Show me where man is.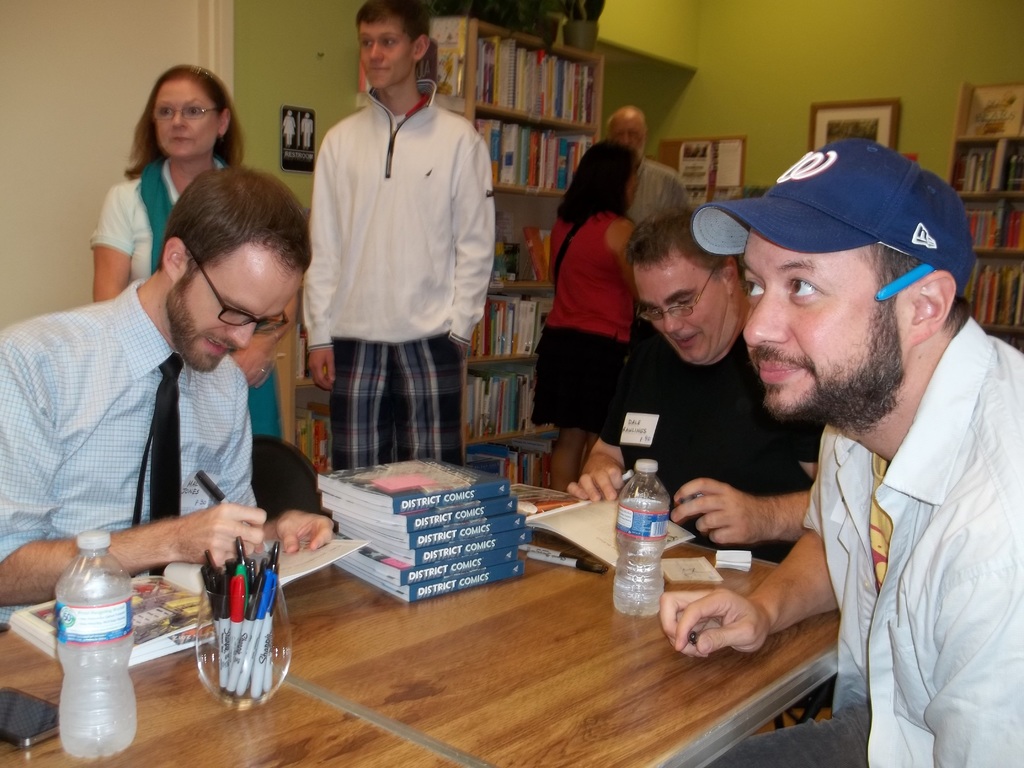
man is at crop(694, 120, 1023, 757).
